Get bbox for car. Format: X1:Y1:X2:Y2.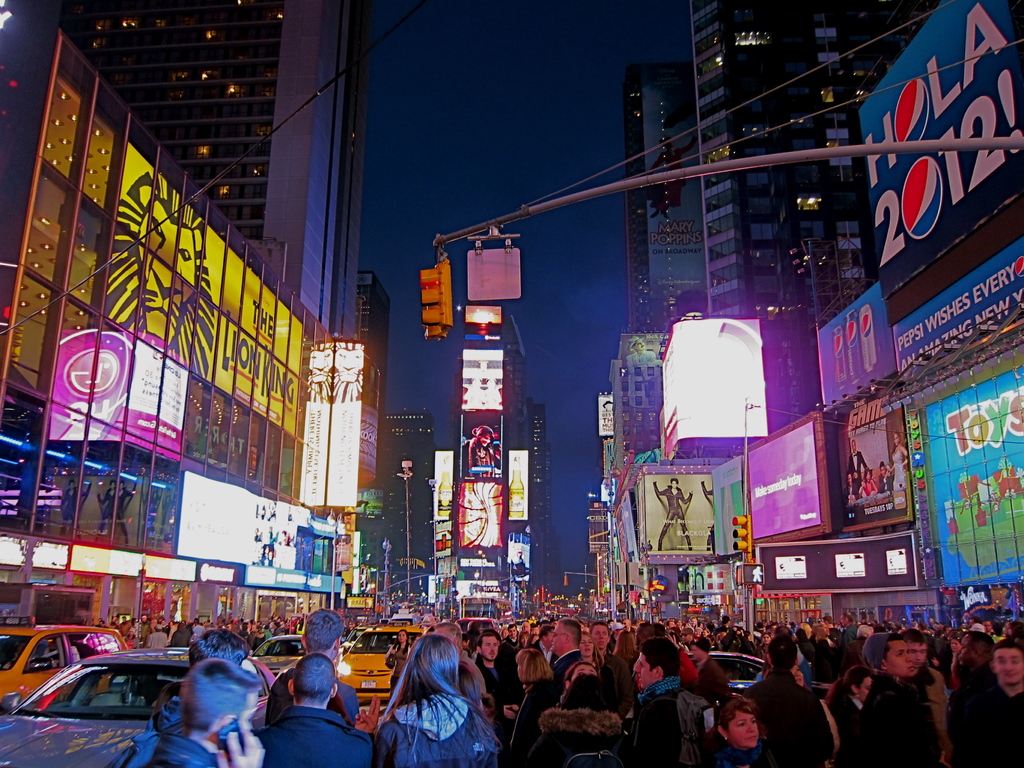
333:621:426:704.
